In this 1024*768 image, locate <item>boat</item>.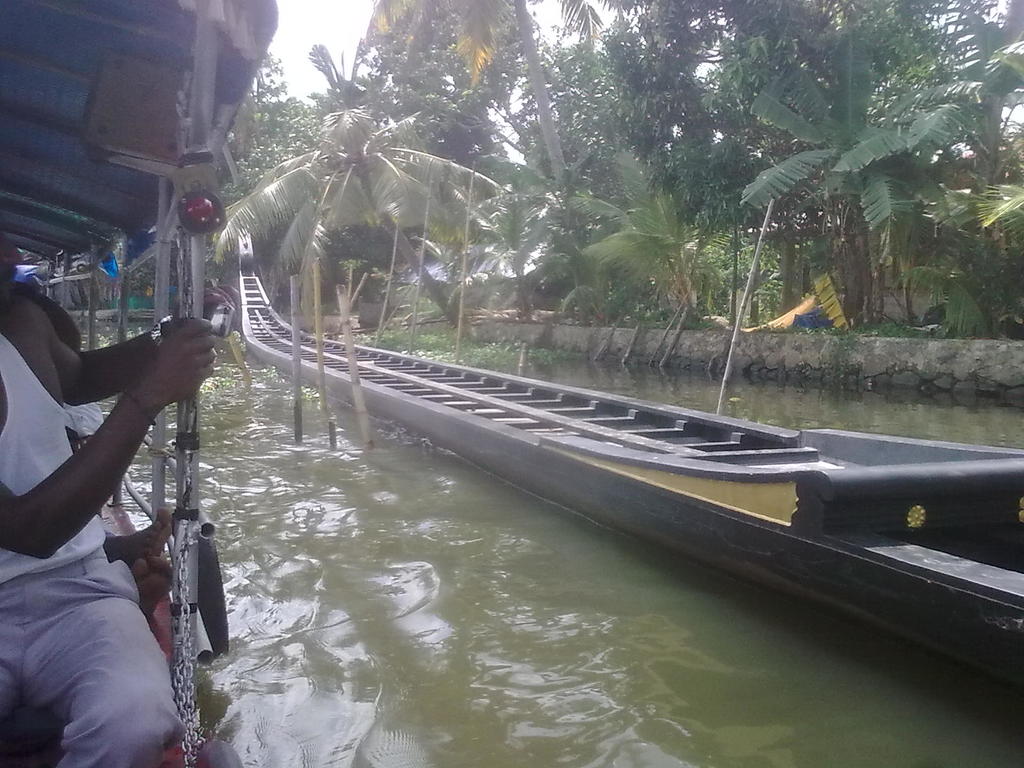
Bounding box: x1=240, y1=220, x2=1023, y2=691.
